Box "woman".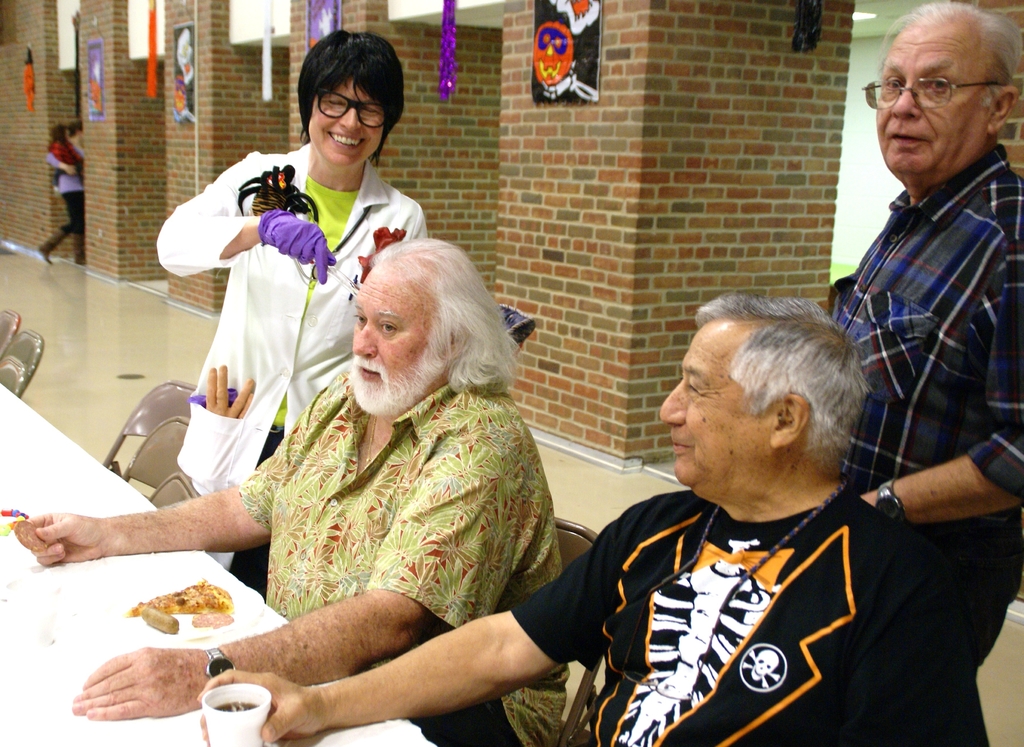
(left=36, top=122, right=83, bottom=268).
